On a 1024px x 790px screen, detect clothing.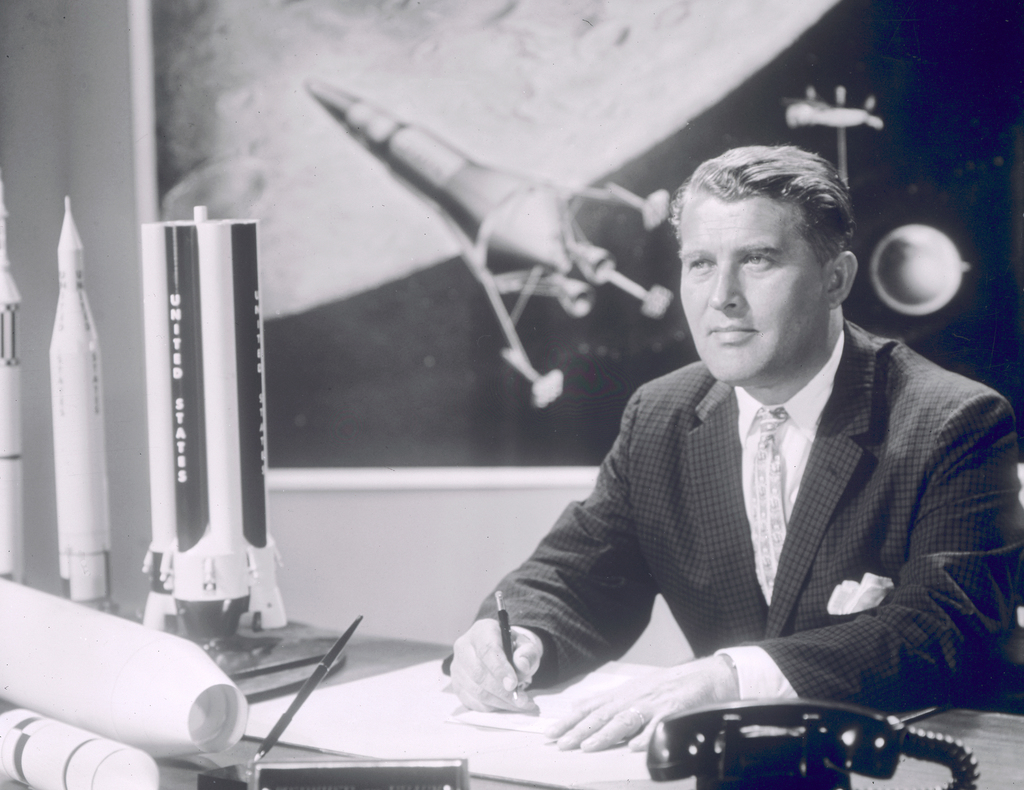
bbox=[502, 270, 1007, 752].
